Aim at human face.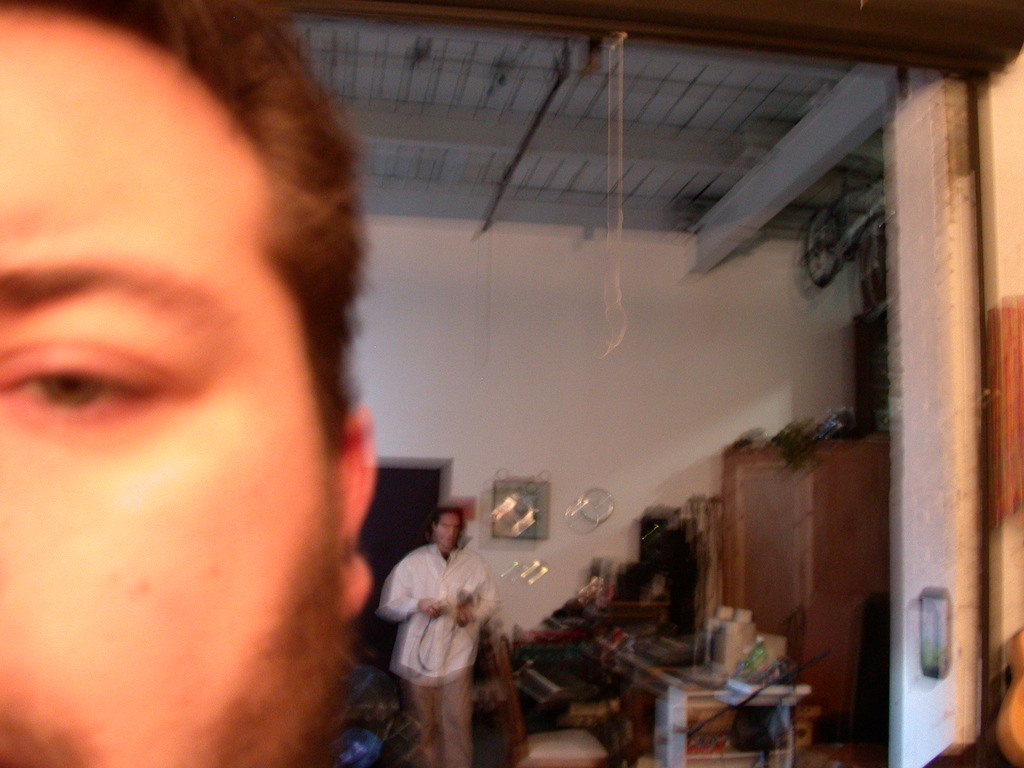
Aimed at {"x1": 436, "y1": 512, "x2": 465, "y2": 559}.
